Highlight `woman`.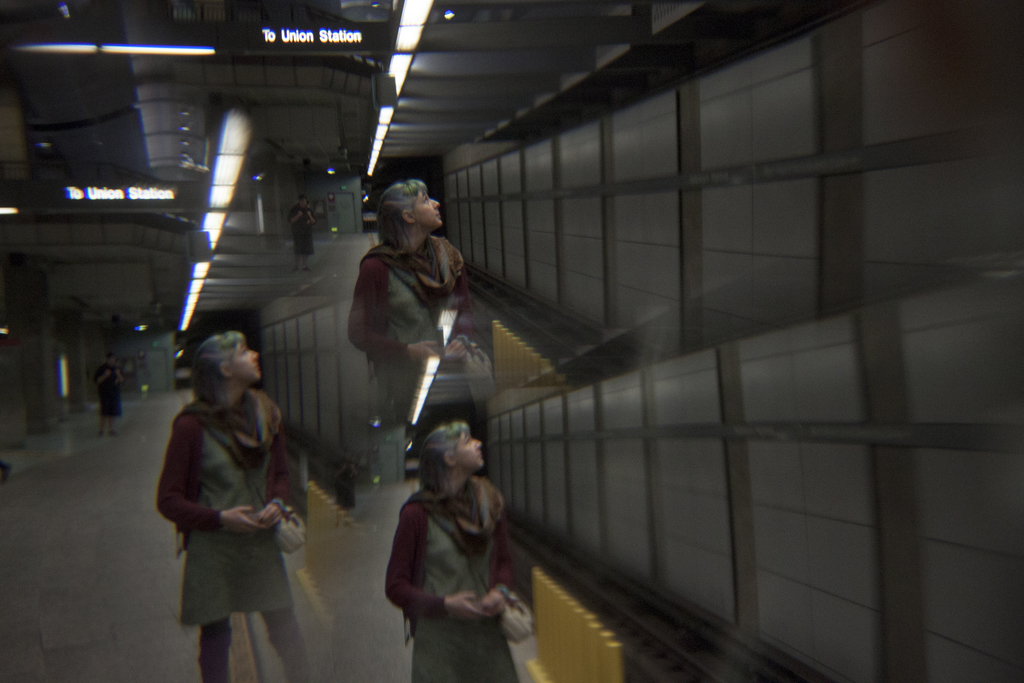
Highlighted region: (379, 420, 519, 682).
